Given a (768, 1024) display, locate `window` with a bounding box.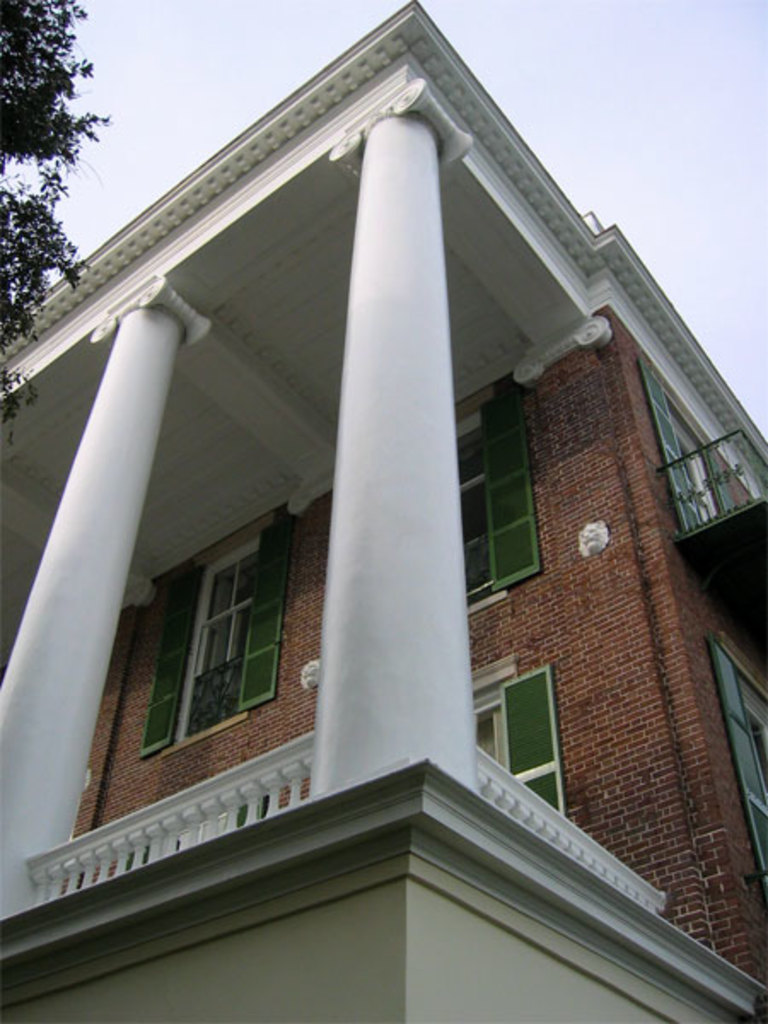
Located: (left=459, top=432, right=493, bottom=587).
